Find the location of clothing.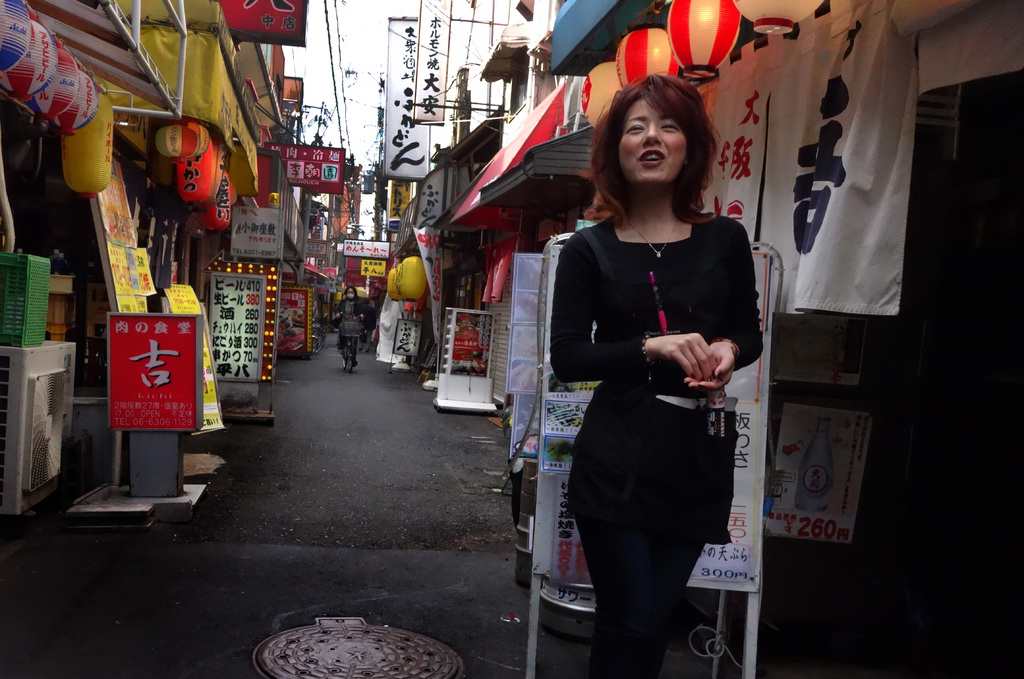
Location: box=[333, 295, 365, 356].
